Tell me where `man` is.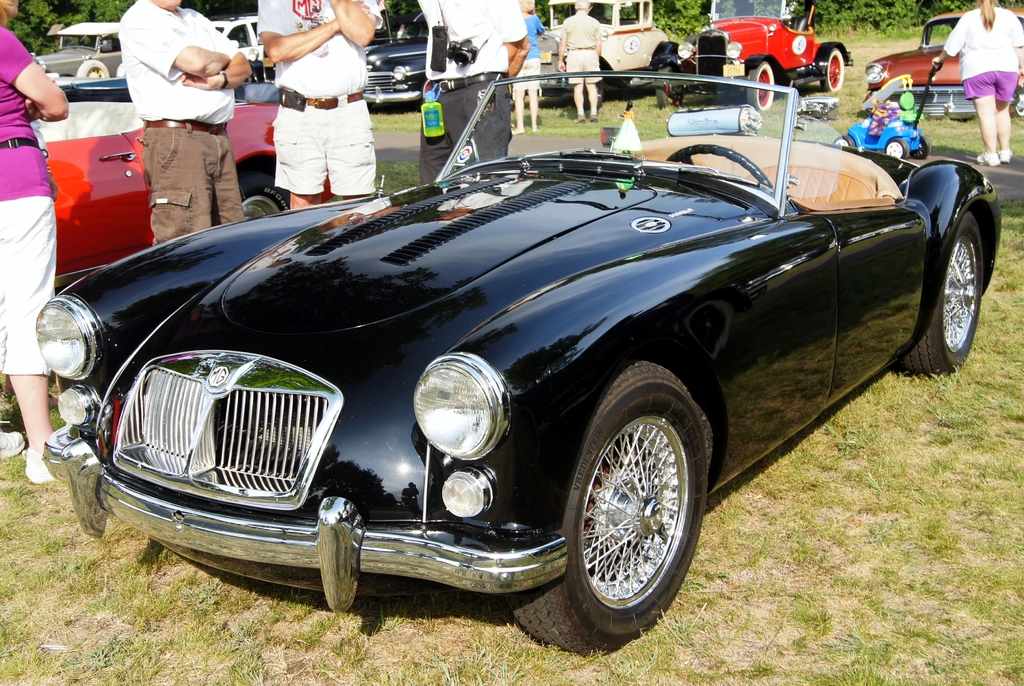
`man` is at <box>411,0,534,187</box>.
